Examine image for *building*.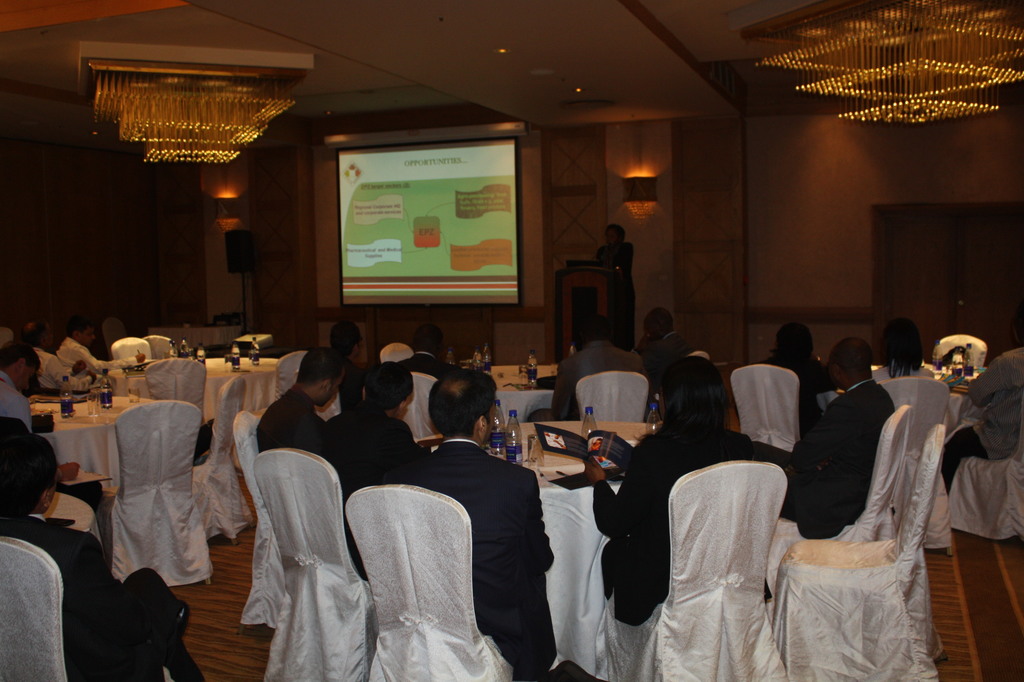
Examination result: (x1=0, y1=0, x2=1023, y2=681).
